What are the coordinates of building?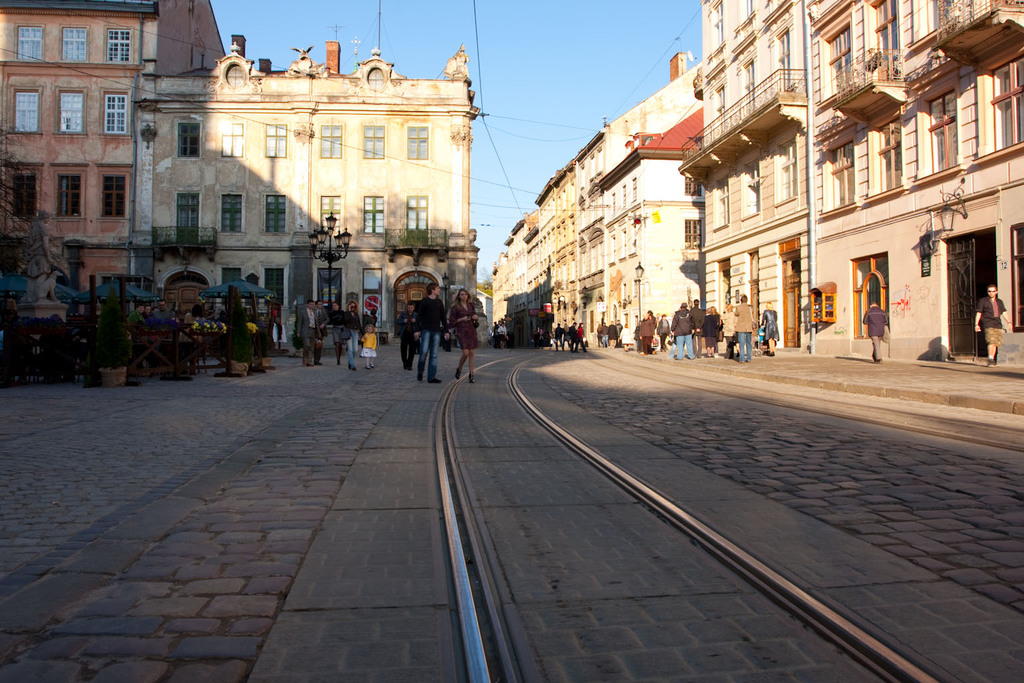
bbox=[3, 1, 484, 344].
